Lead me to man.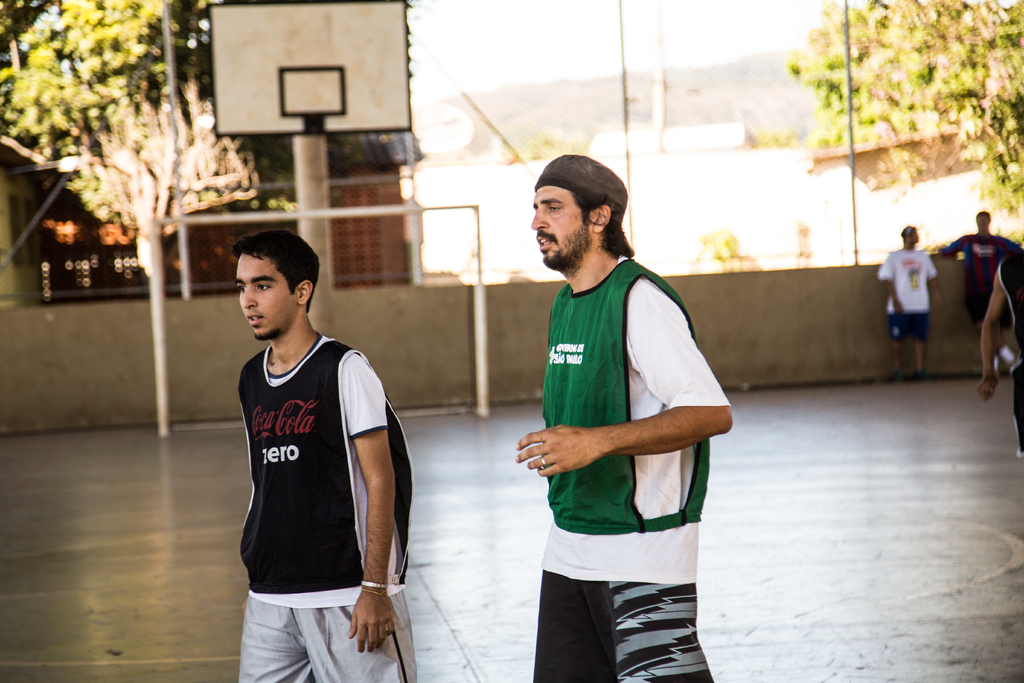
Lead to bbox=(512, 154, 732, 682).
